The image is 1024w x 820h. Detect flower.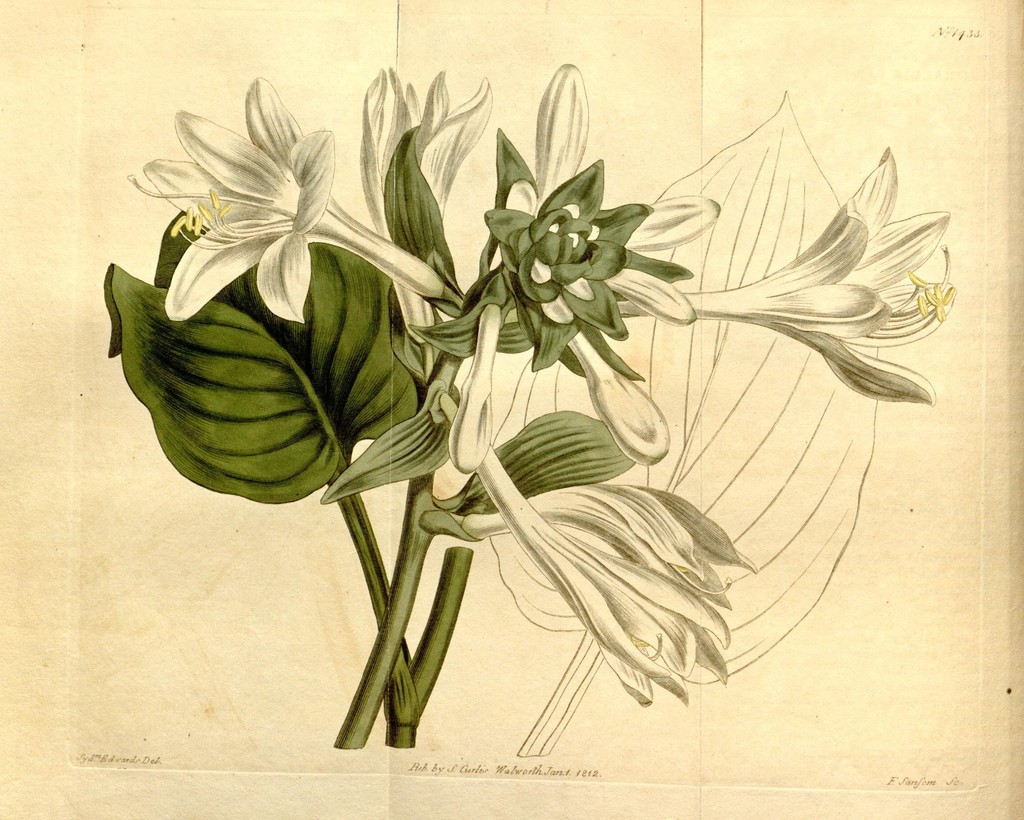
Detection: {"left": 134, "top": 81, "right": 354, "bottom": 326}.
